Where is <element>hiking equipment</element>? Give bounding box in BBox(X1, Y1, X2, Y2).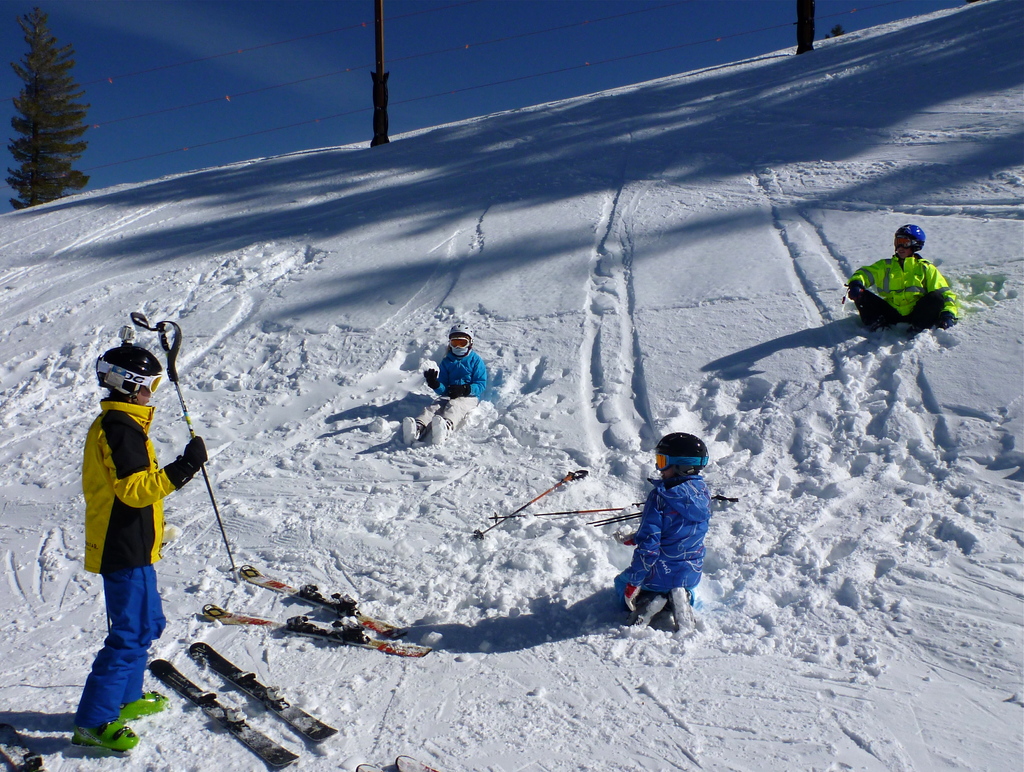
BBox(648, 430, 707, 472).
